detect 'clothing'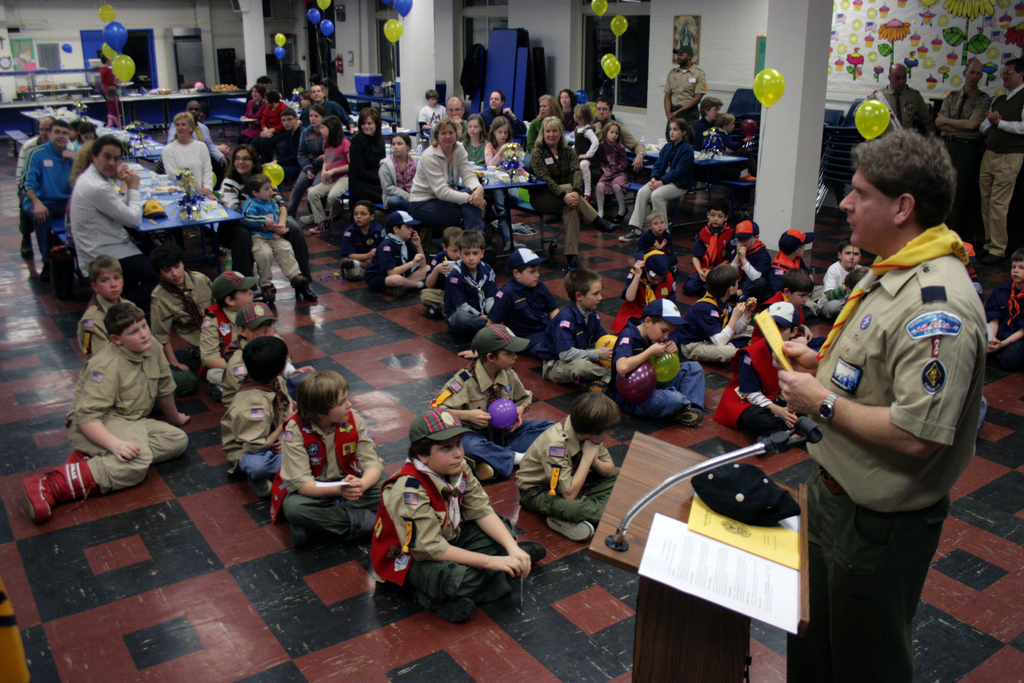
[left=787, top=173, right=1000, bottom=643]
